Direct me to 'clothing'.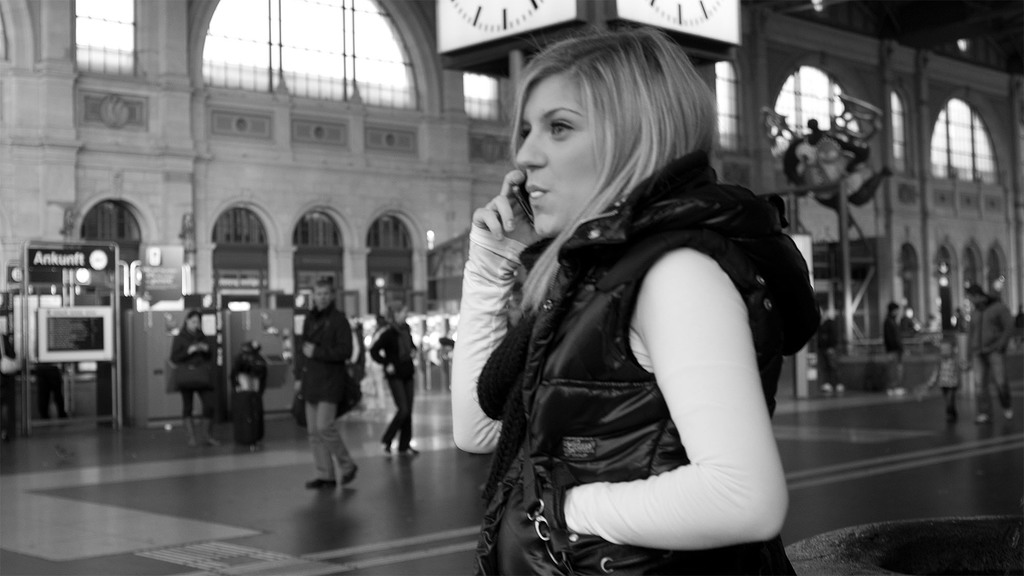
Direction: {"left": 231, "top": 352, "right": 266, "bottom": 435}.
